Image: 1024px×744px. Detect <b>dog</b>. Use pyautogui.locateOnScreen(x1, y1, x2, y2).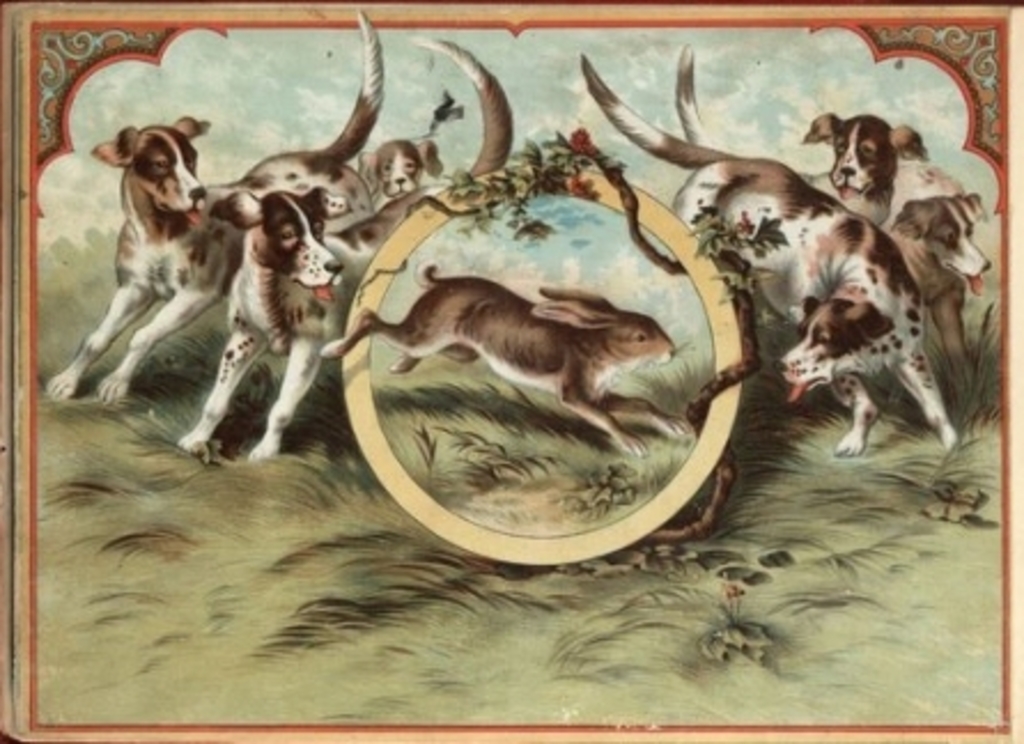
pyautogui.locateOnScreen(572, 51, 964, 455).
